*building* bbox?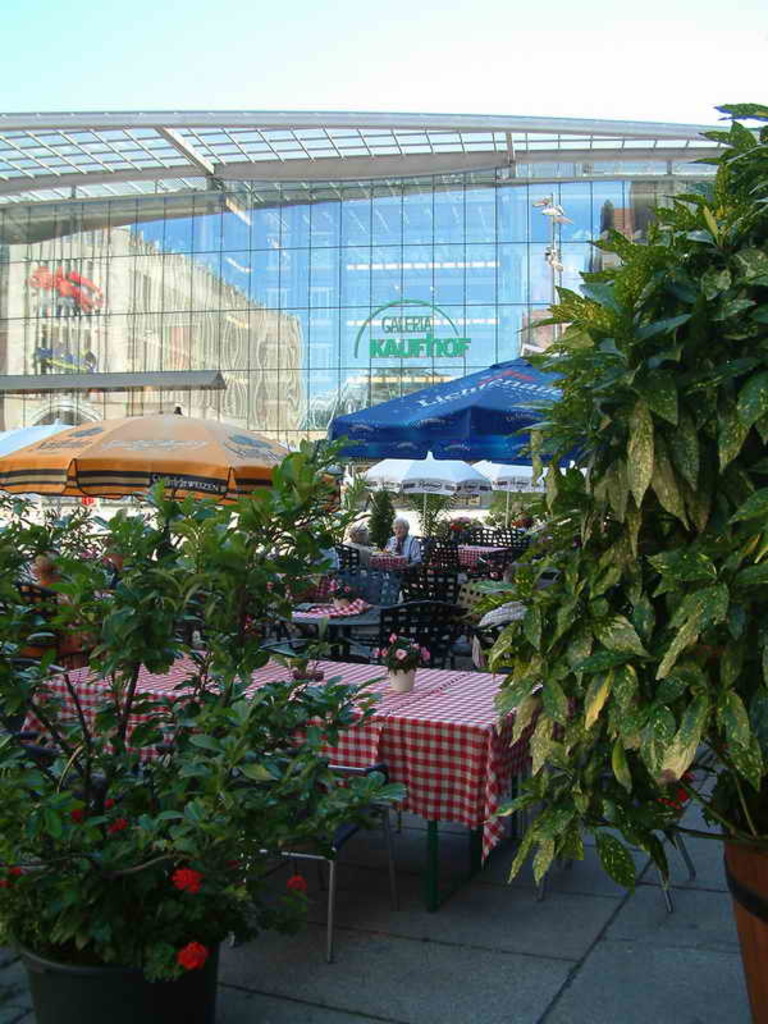
0,95,767,589
